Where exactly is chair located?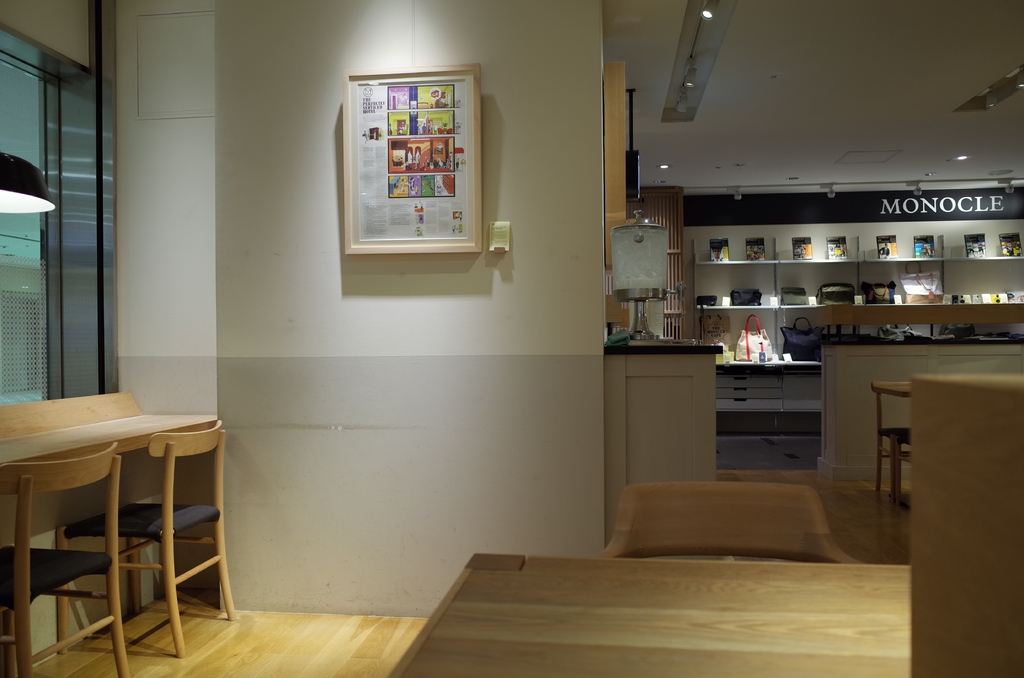
Its bounding box is detection(598, 476, 869, 565).
